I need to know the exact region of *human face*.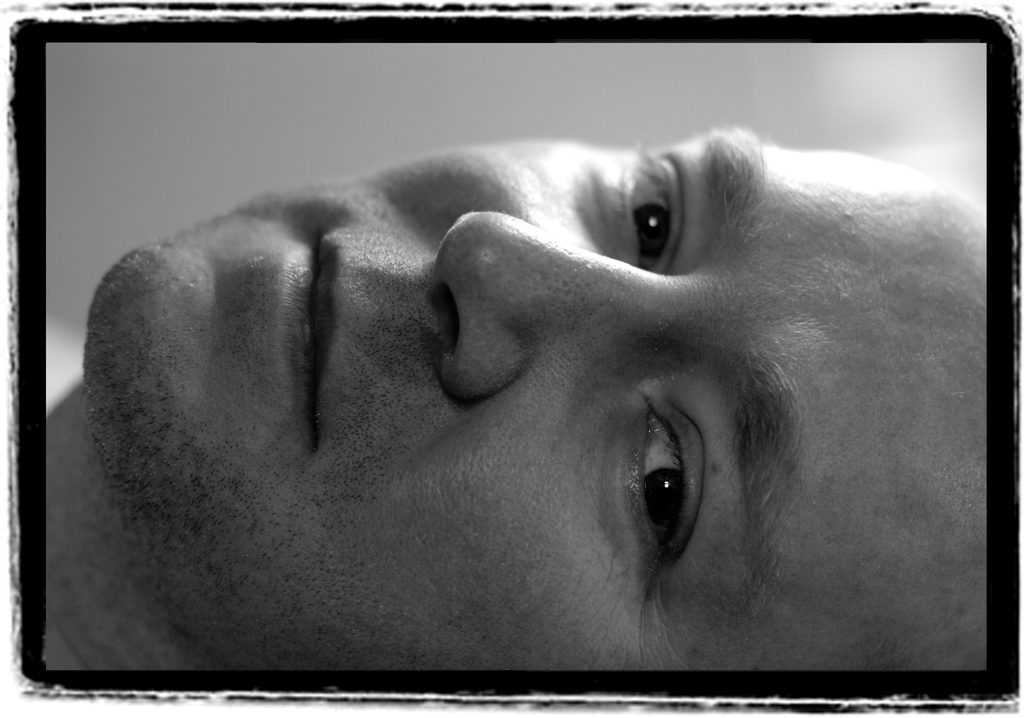
Region: detection(45, 122, 989, 670).
